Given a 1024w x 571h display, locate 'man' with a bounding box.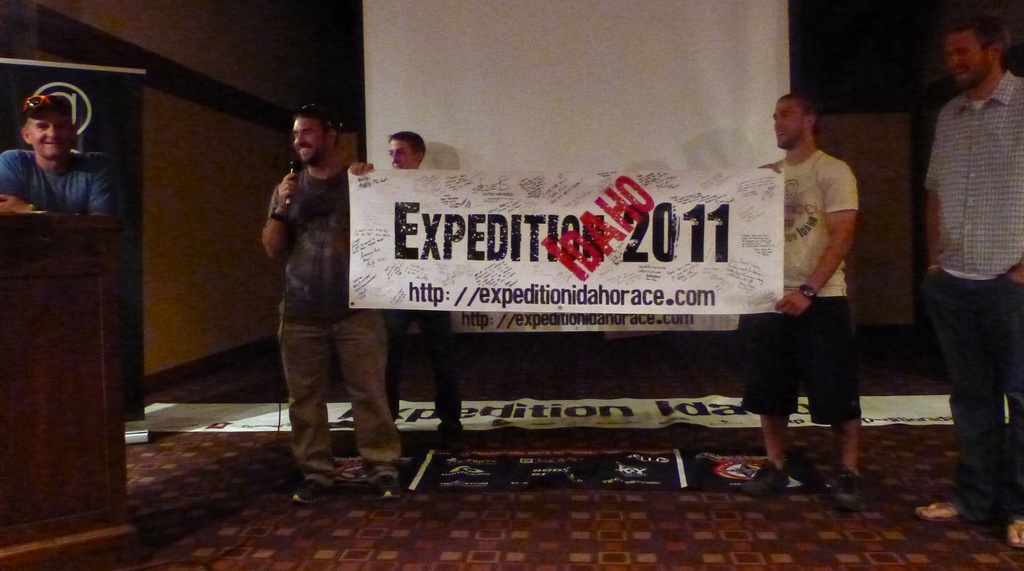
Located: [x1=913, y1=11, x2=1023, y2=552].
